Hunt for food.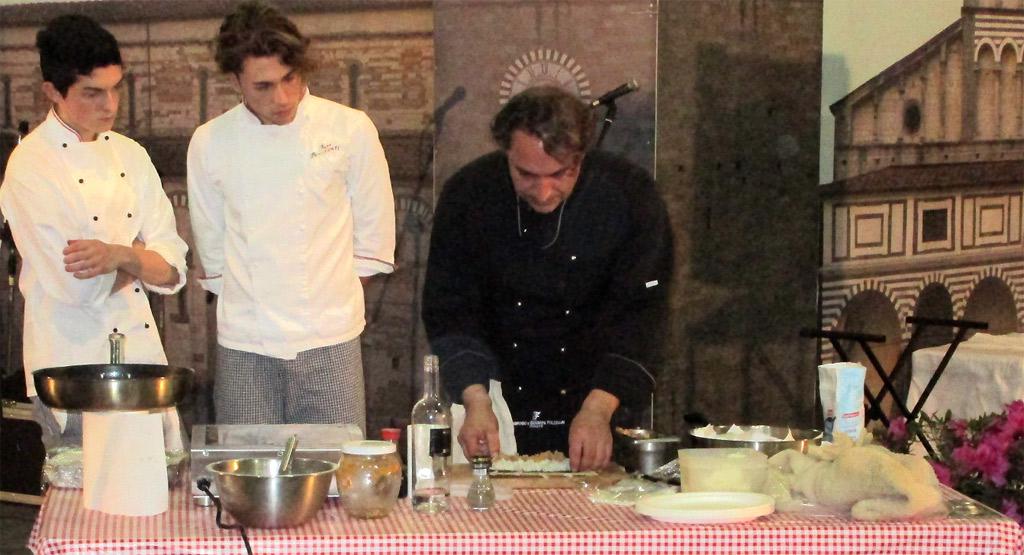
Hunted down at {"x1": 617, "y1": 426, "x2": 652, "y2": 445}.
